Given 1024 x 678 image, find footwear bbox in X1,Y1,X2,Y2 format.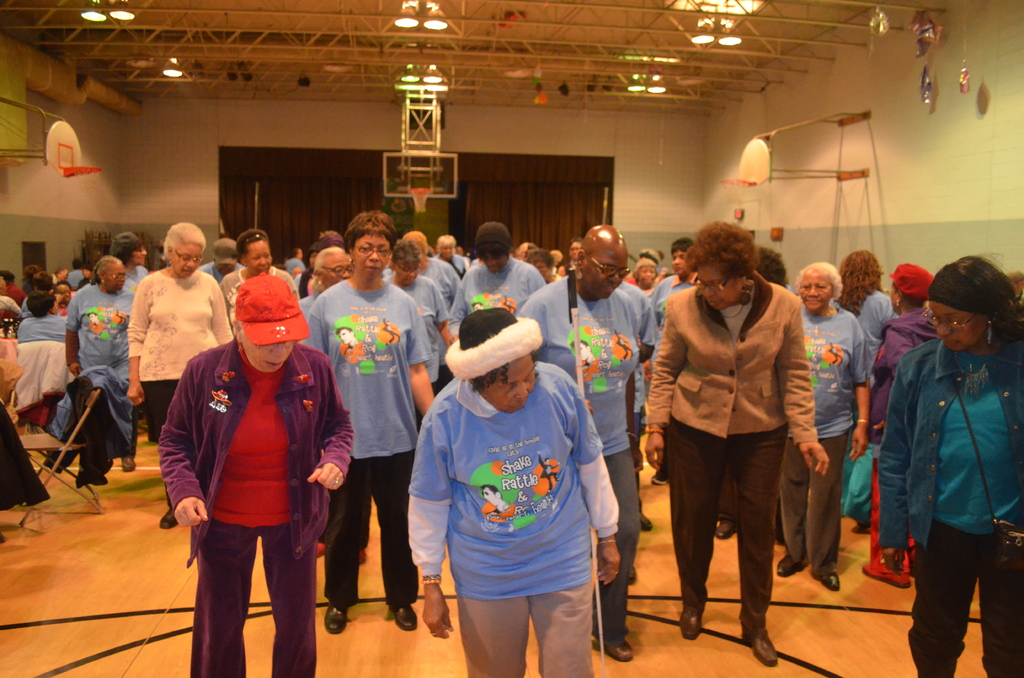
326,600,348,633.
